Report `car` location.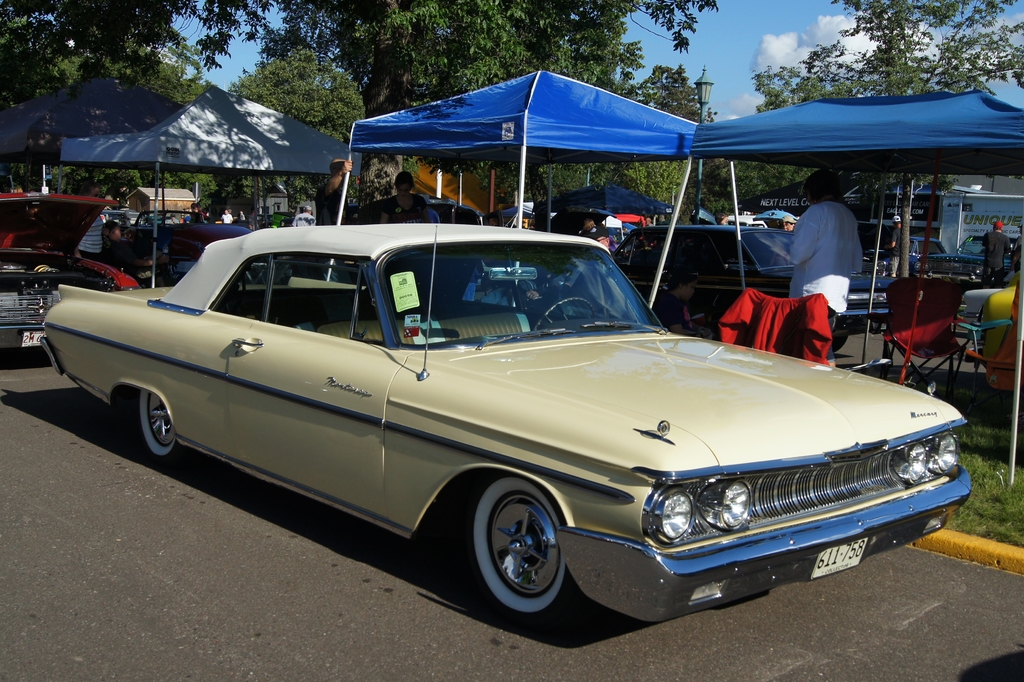
Report: bbox(55, 231, 968, 627).
